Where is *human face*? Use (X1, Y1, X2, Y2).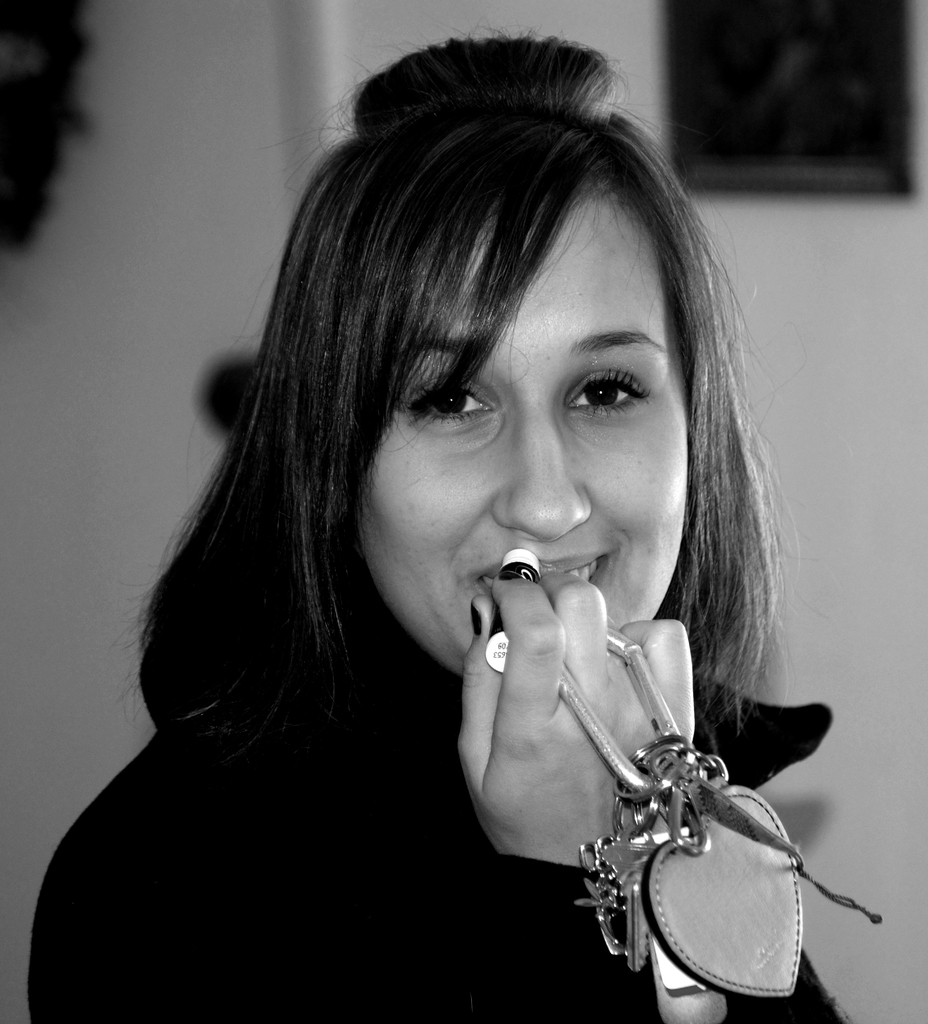
(351, 174, 694, 669).
